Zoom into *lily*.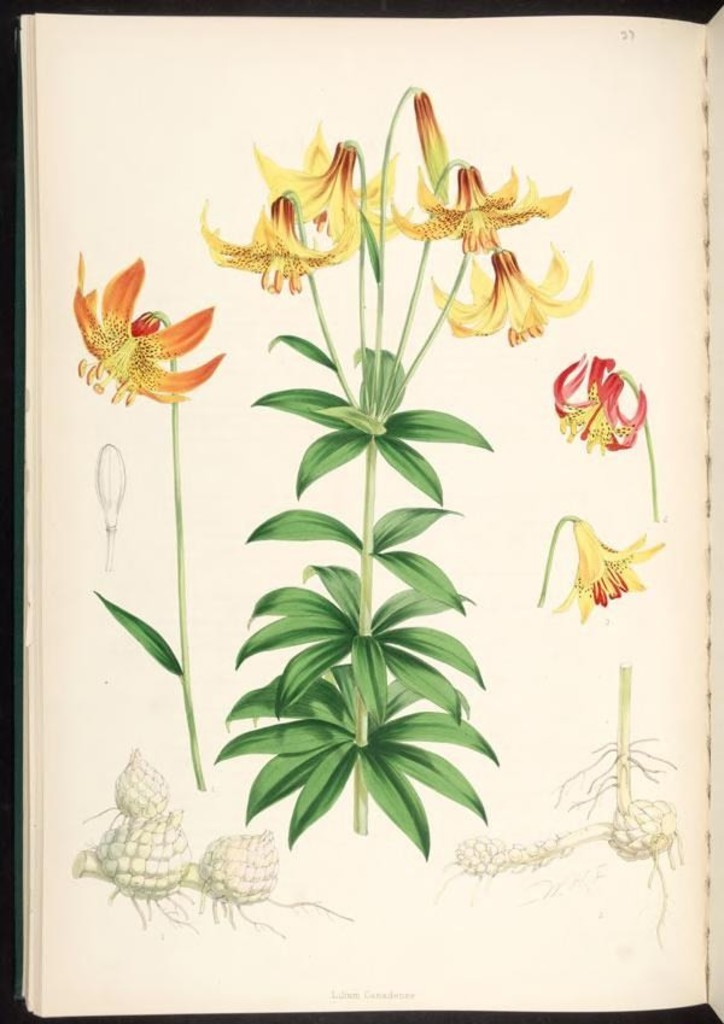
Zoom target: Rect(548, 353, 647, 458).
